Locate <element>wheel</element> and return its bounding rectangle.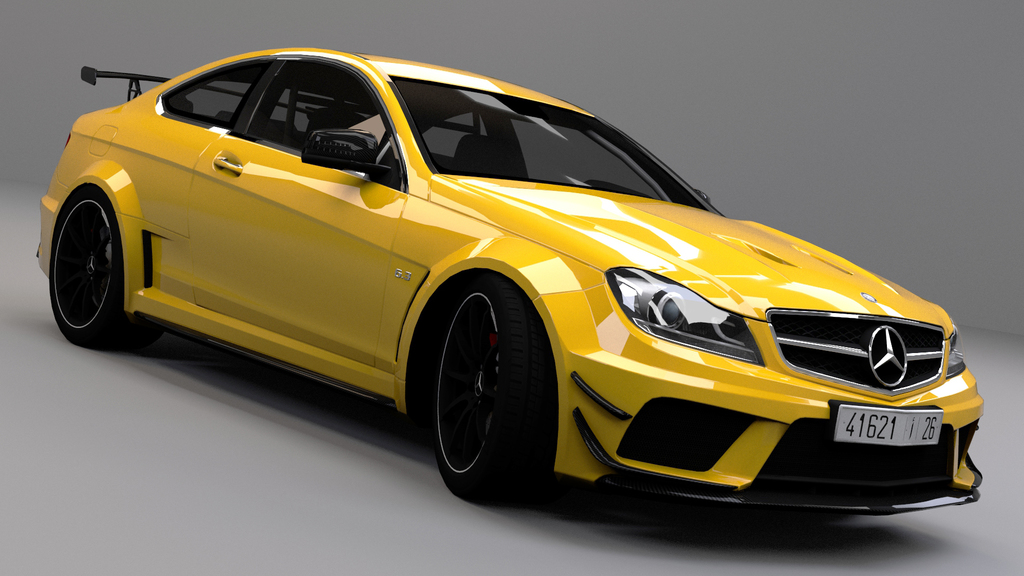
(420,280,542,492).
